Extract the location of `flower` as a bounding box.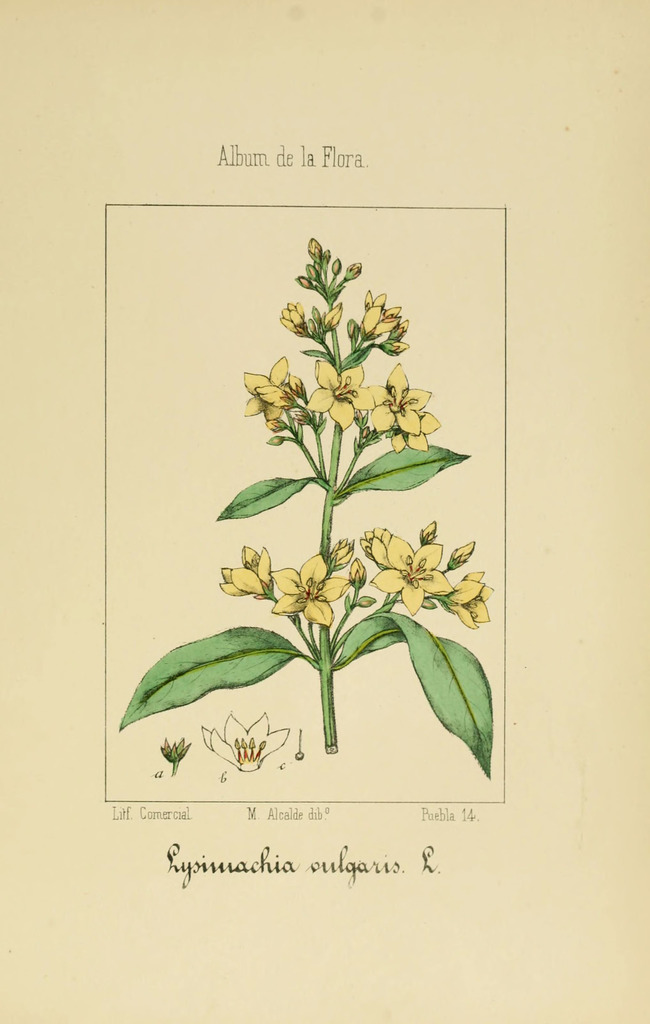
[x1=215, y1=542, x2=268, y2=604].
